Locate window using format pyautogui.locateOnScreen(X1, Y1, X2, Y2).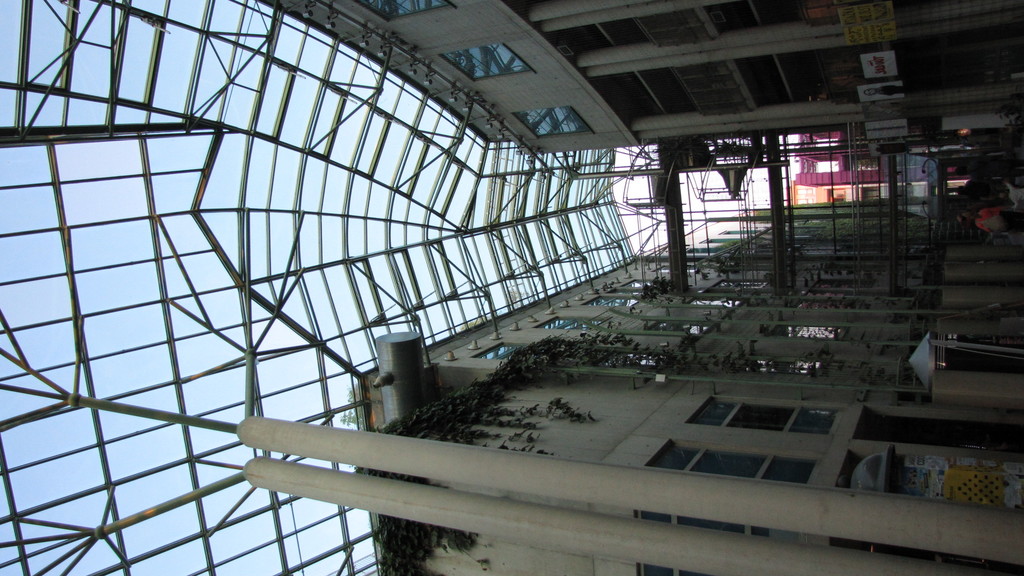
pyautogui.locateOnScreen(634, 319, 718, 339).
